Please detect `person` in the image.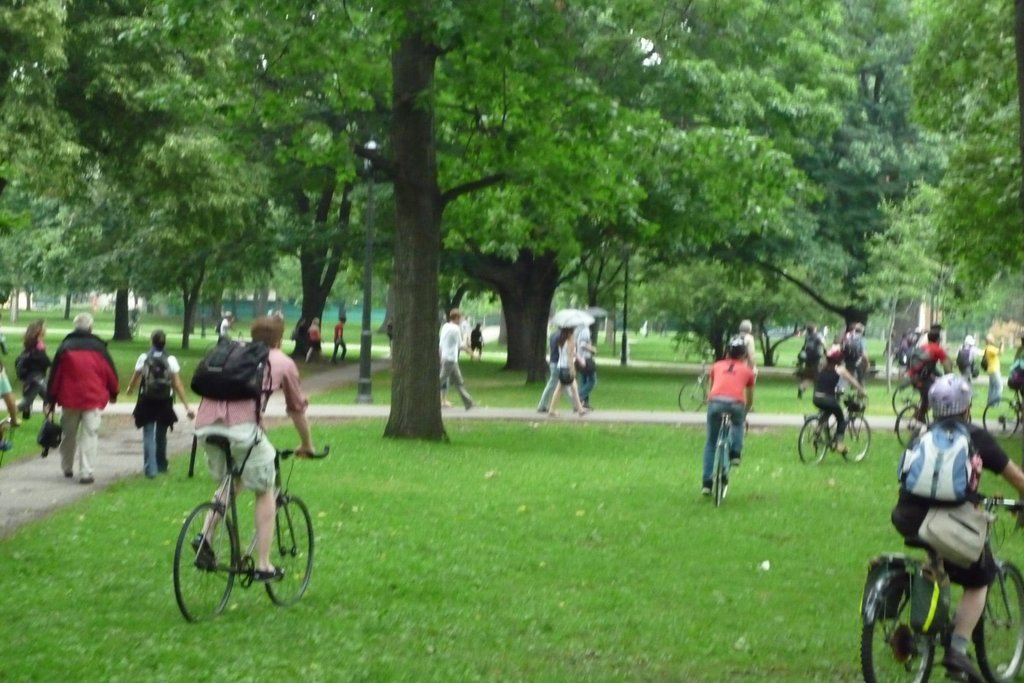
BBox(308, 314, 325, 365).
